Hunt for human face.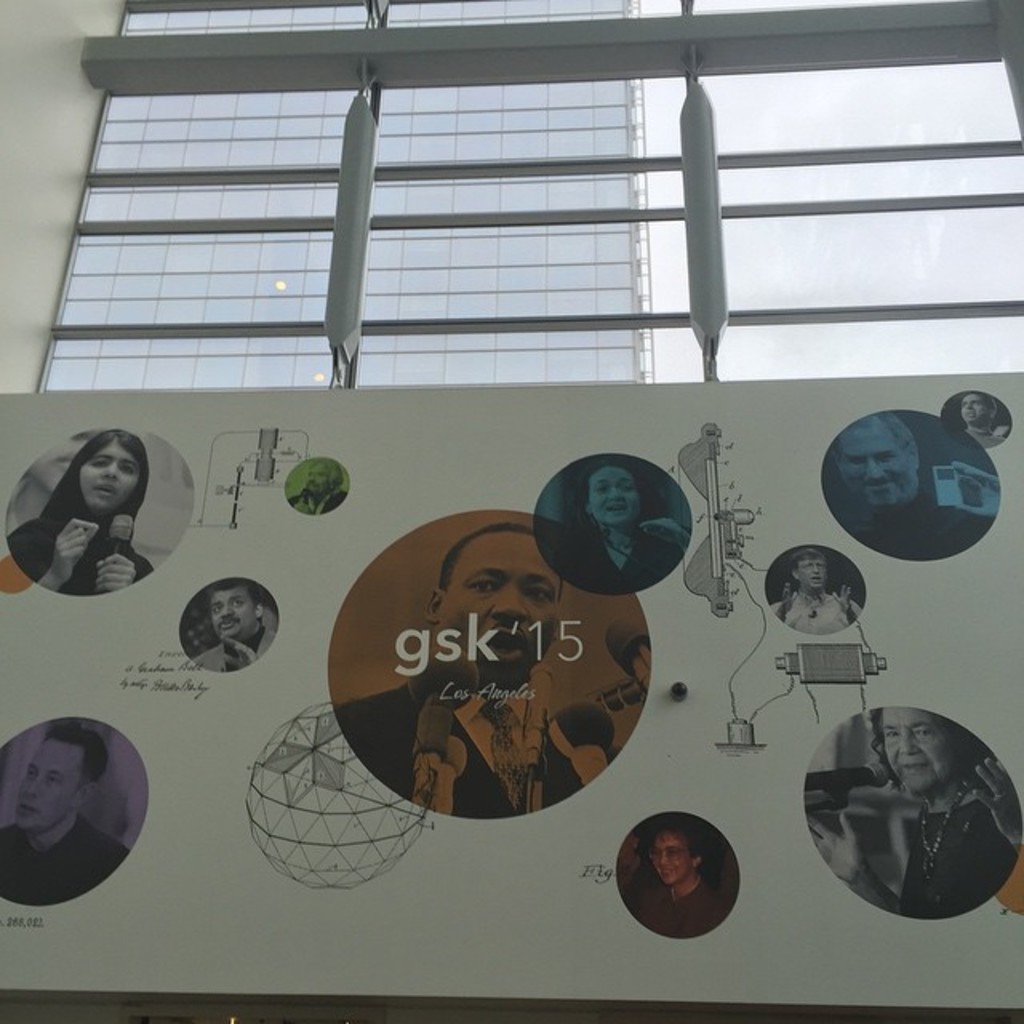
Hunted down at (648,829,694,880).
